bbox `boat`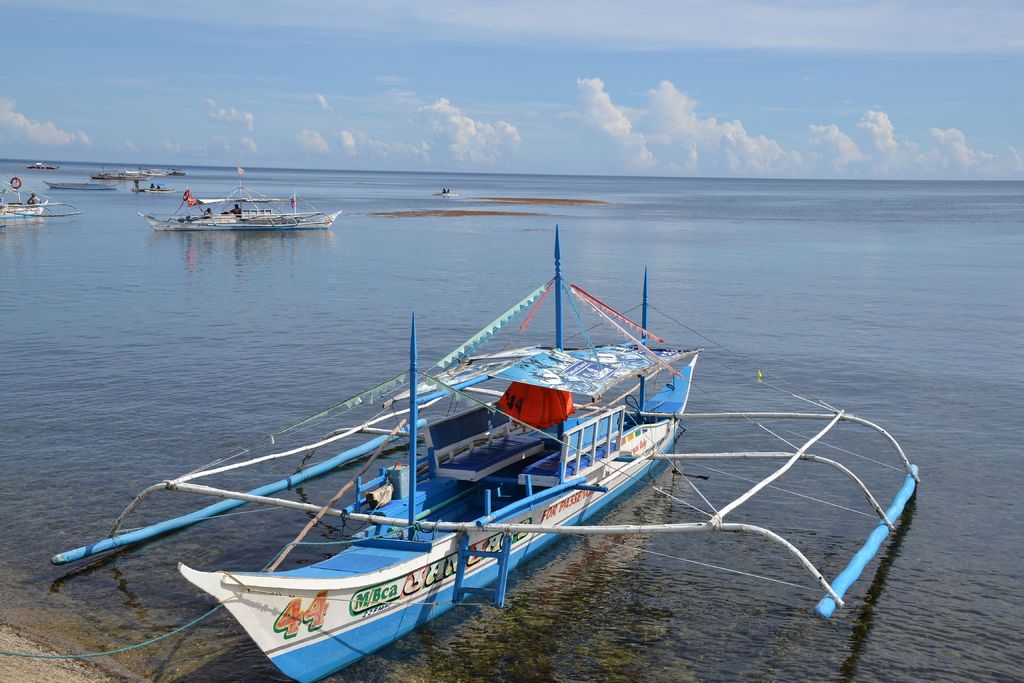
(x1=152, y1=166, x2=328, y2=236)
